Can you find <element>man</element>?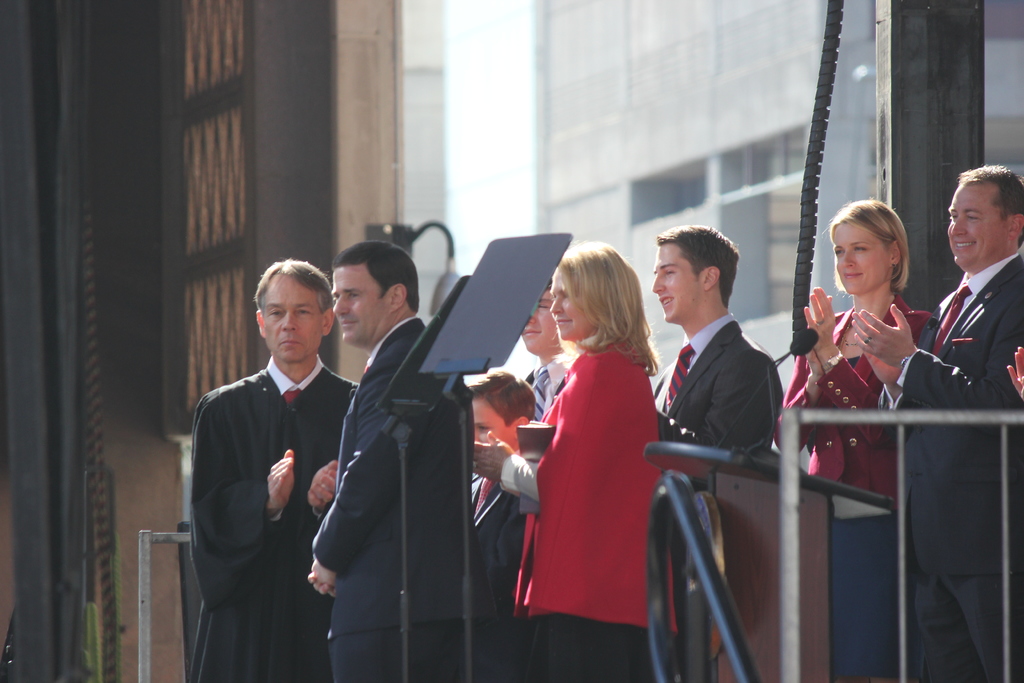
Yes, bounding box: locate(177, 230, 354, 673).
